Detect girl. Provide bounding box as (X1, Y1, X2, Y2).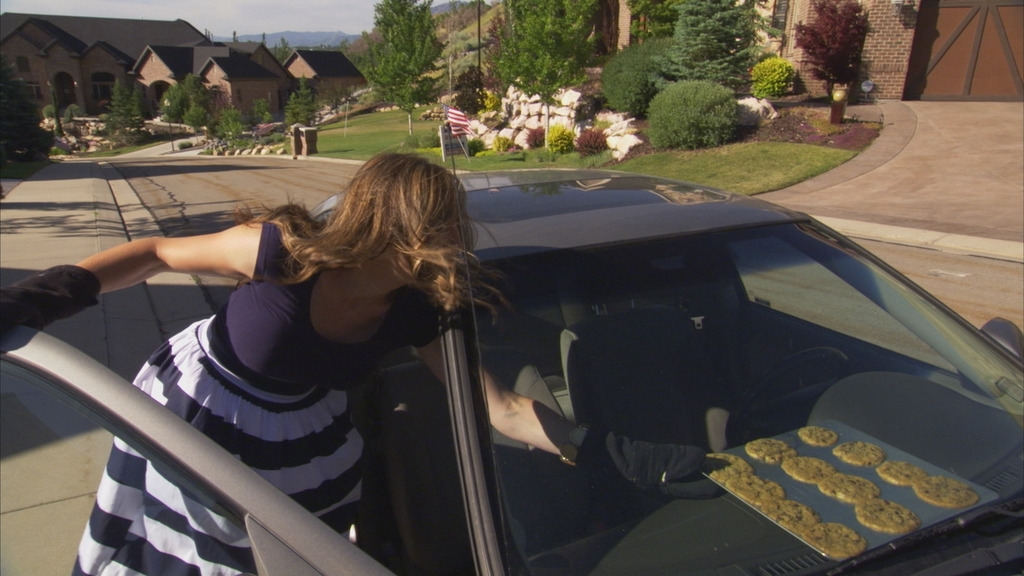
(0, 156, 485, 575).
